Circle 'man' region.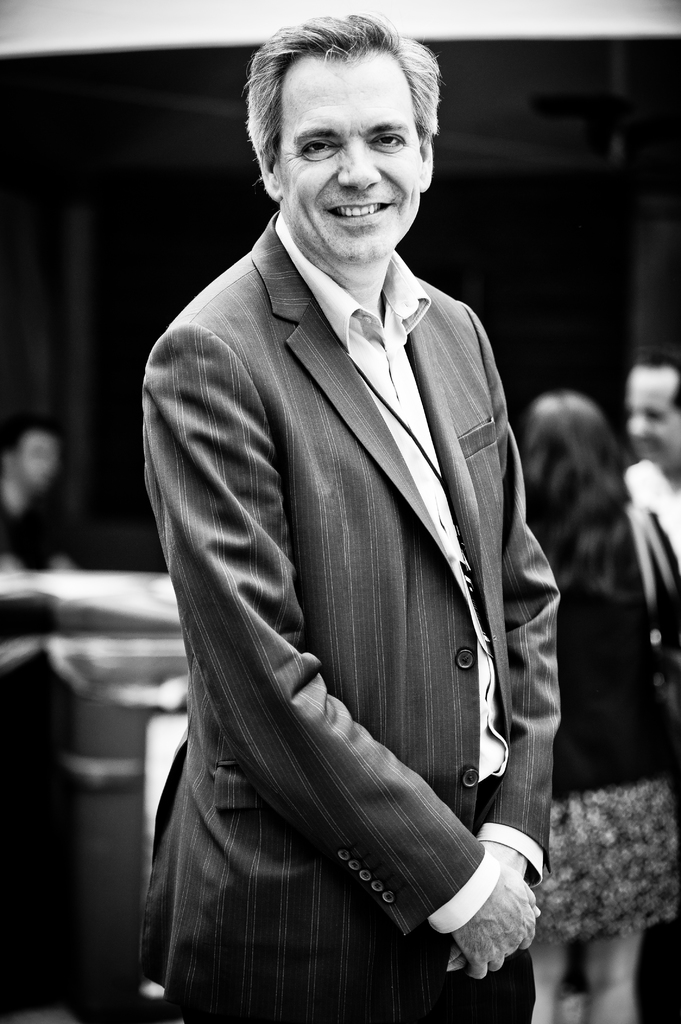
Region: pyautogui.locateOnScreen(124, 6, 568, 1023).
